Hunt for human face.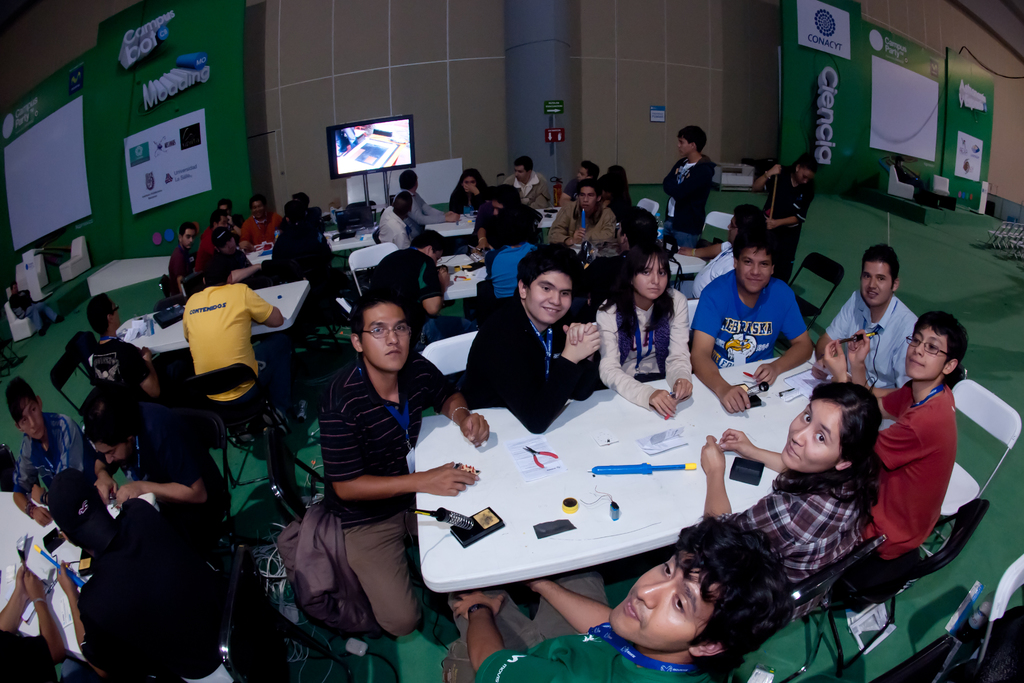
Hunted down at rect(634, 255, 668, 299).
